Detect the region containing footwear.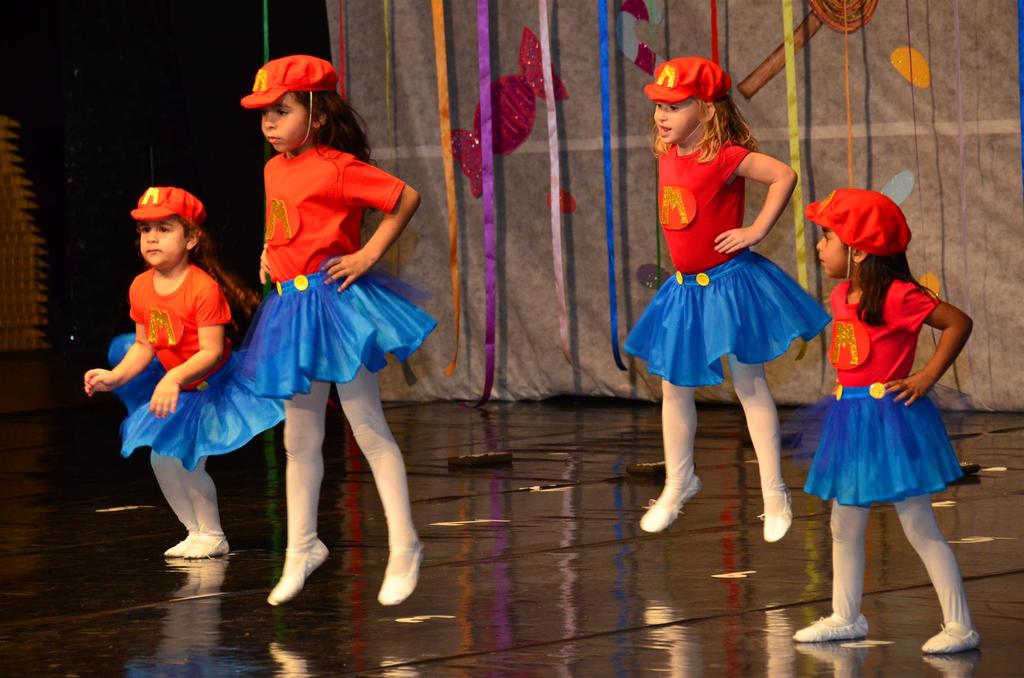
crop(762, 488, 797, 545).
